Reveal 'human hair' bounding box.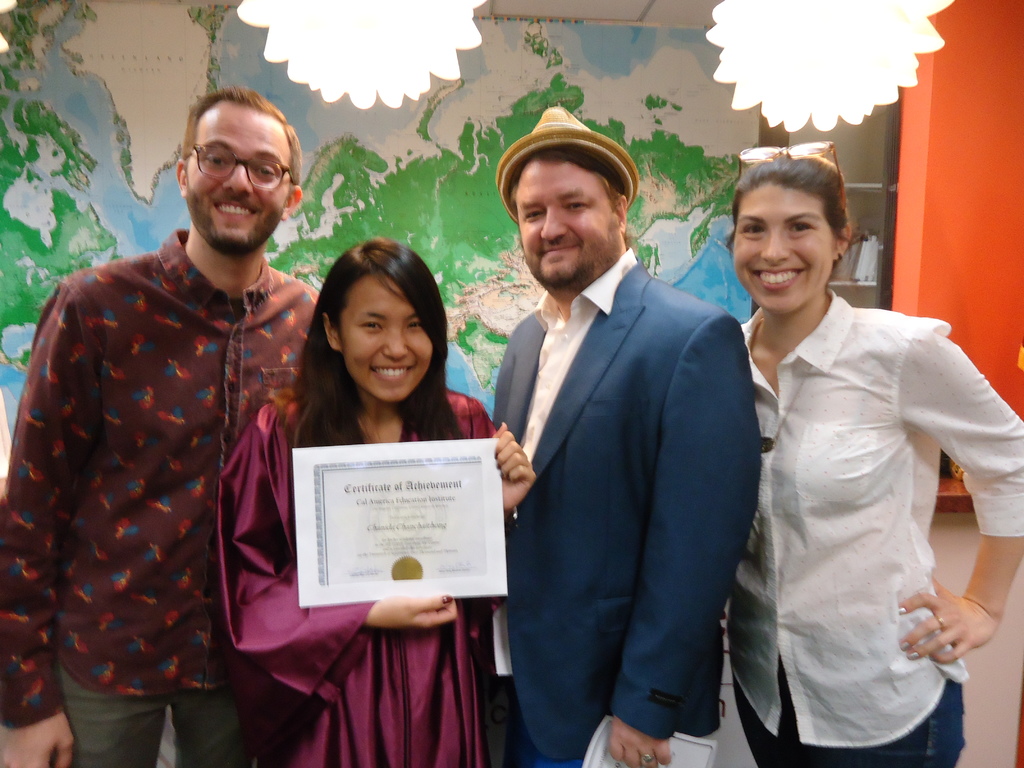
Revealed: bbox=(190, 81, 302, 183).
